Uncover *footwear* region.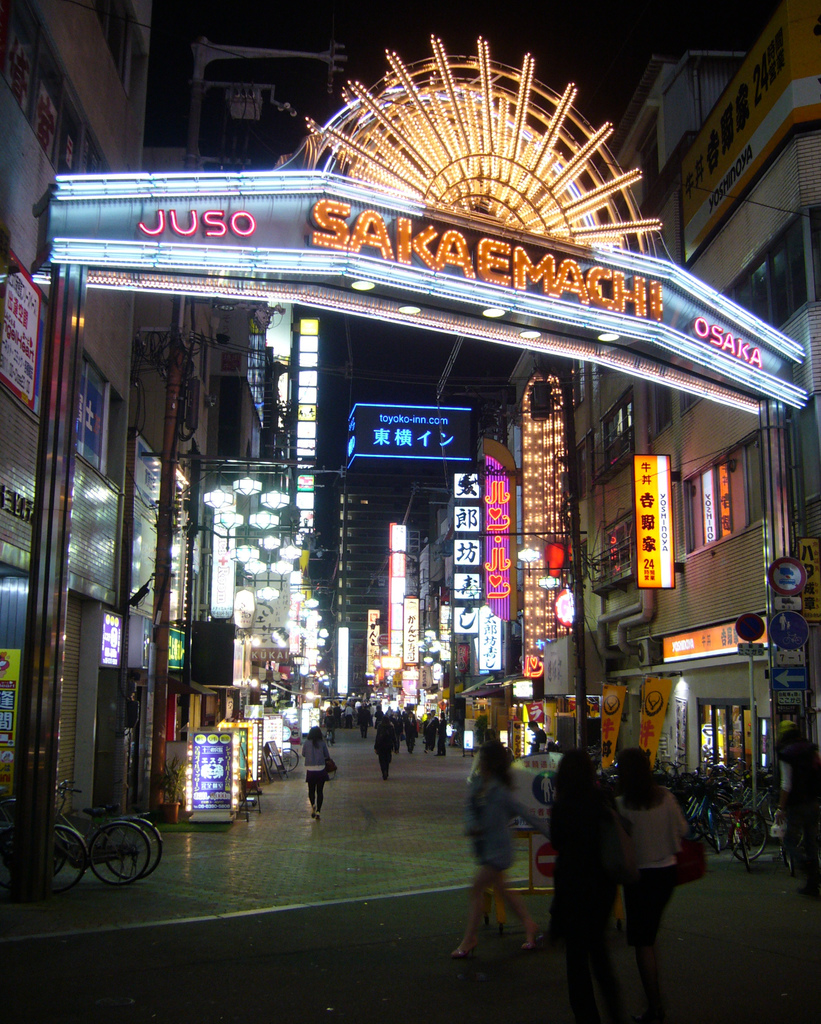
Uncovered: x1=459, y1=945, x2=482, y2=963.
